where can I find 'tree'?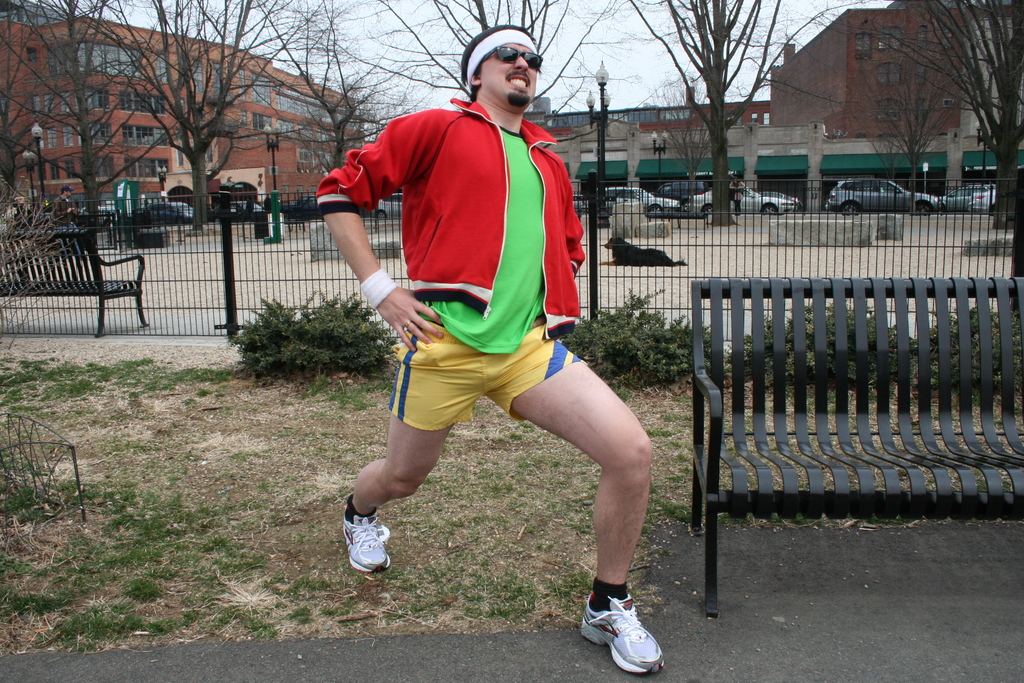
You can find it at (0, 0, 175, 231).
